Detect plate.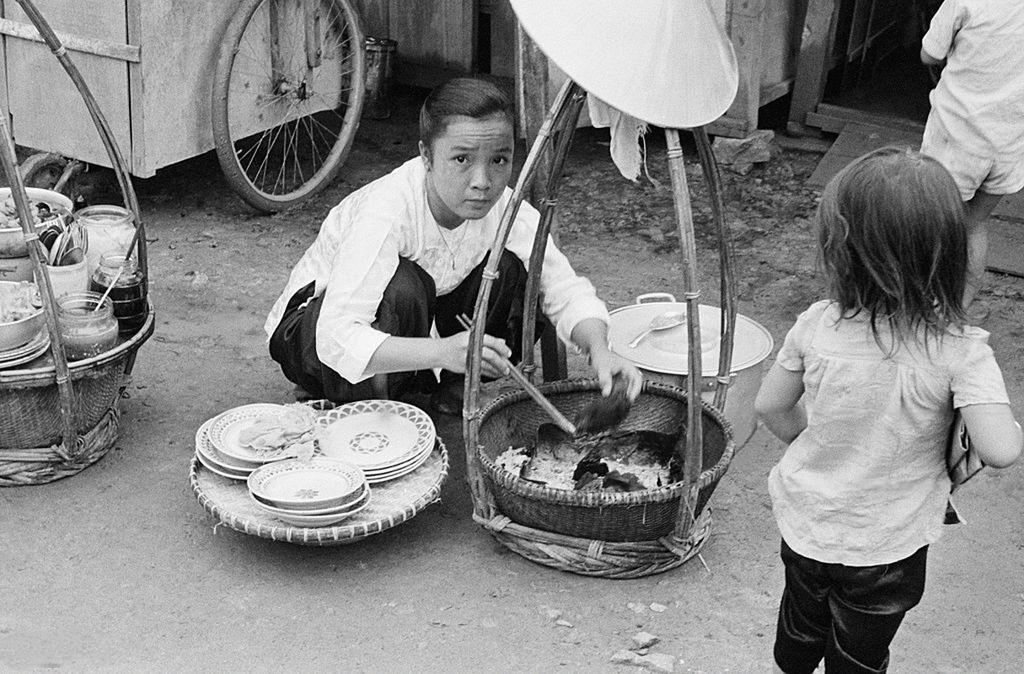
Detected at detection(251, 474, 371, 513).
